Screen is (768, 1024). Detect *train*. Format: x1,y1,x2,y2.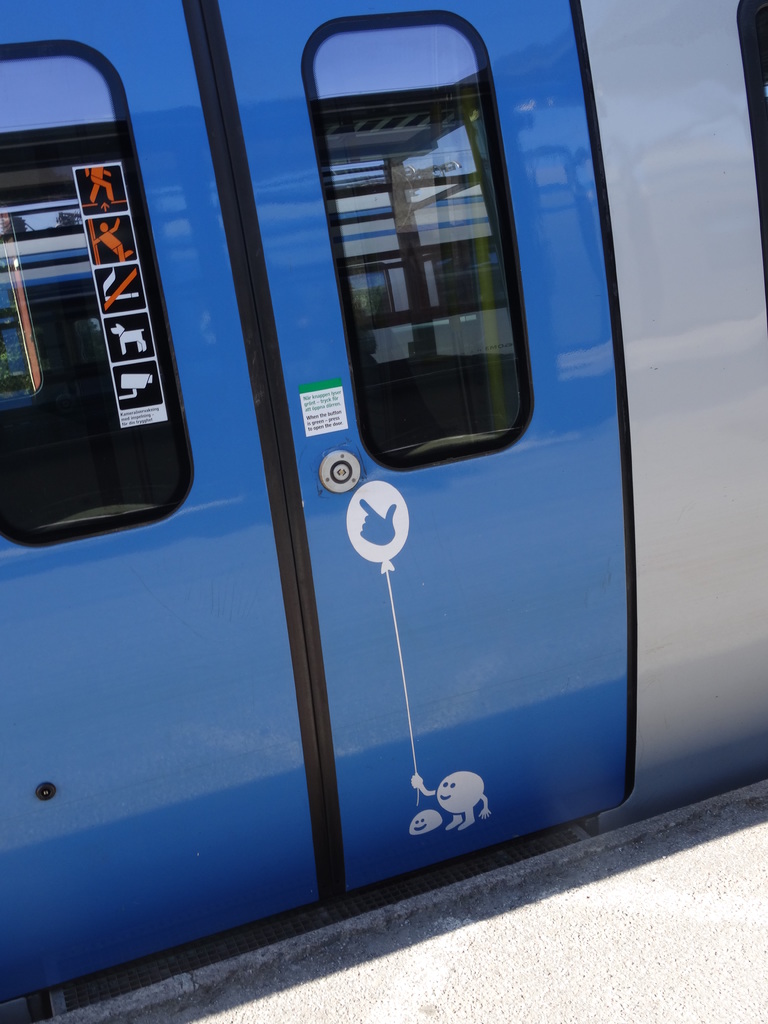
0,3,767,1019.
